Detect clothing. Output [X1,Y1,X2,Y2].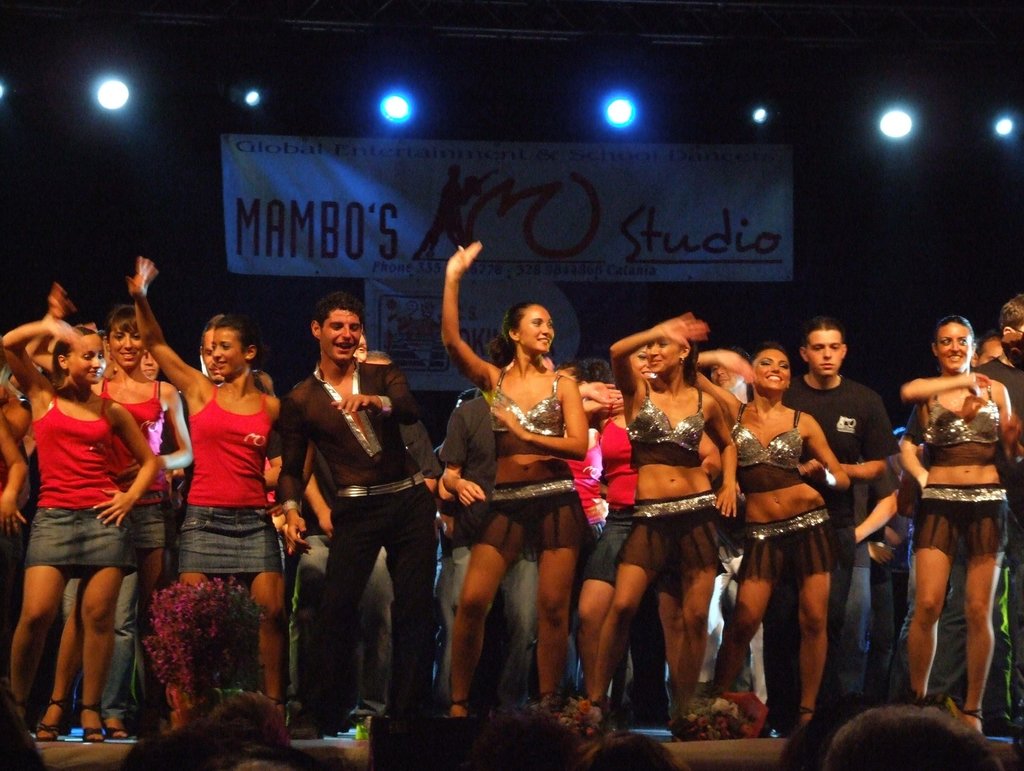
[93,386,170,546].
